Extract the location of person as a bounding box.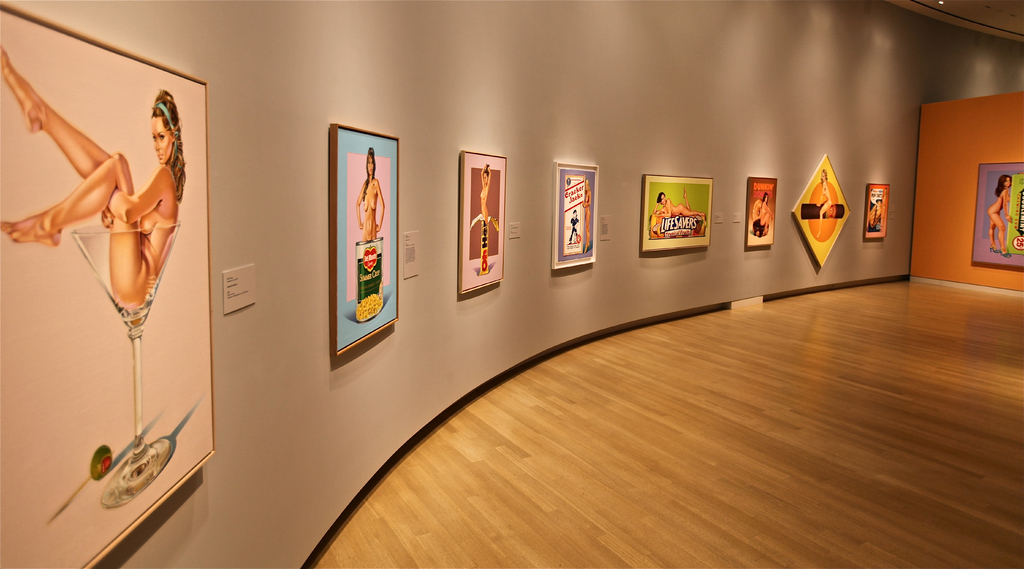
bbox=[464, 161, 505, 234].
